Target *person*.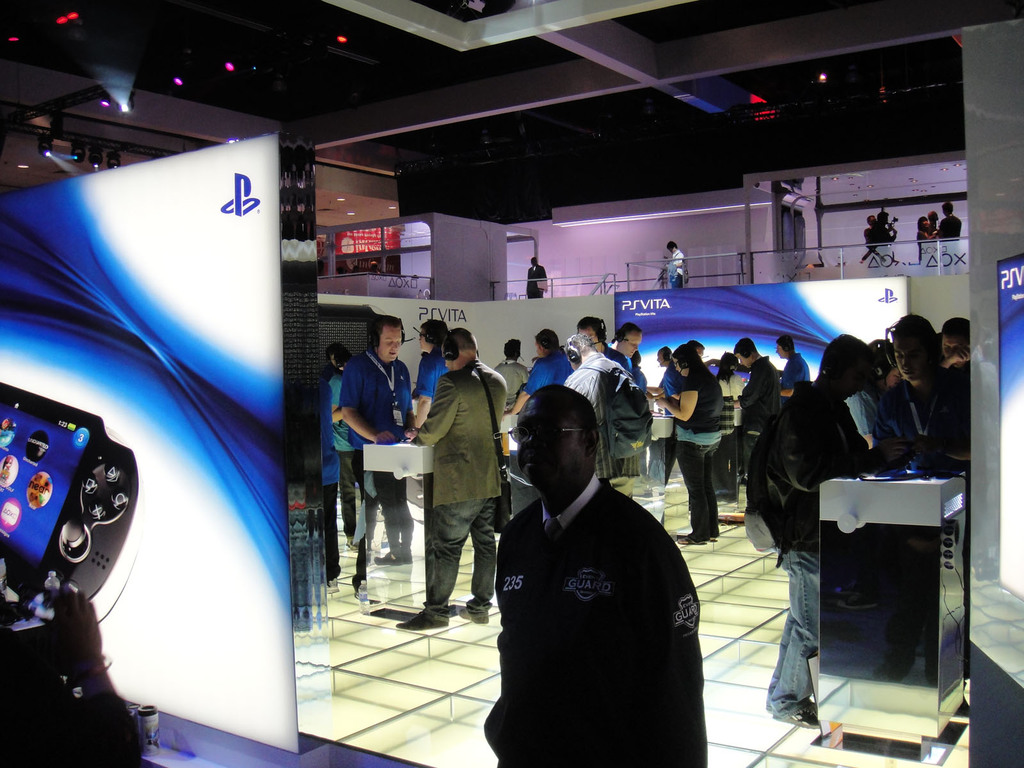
Target region: (871,318,974,482).
